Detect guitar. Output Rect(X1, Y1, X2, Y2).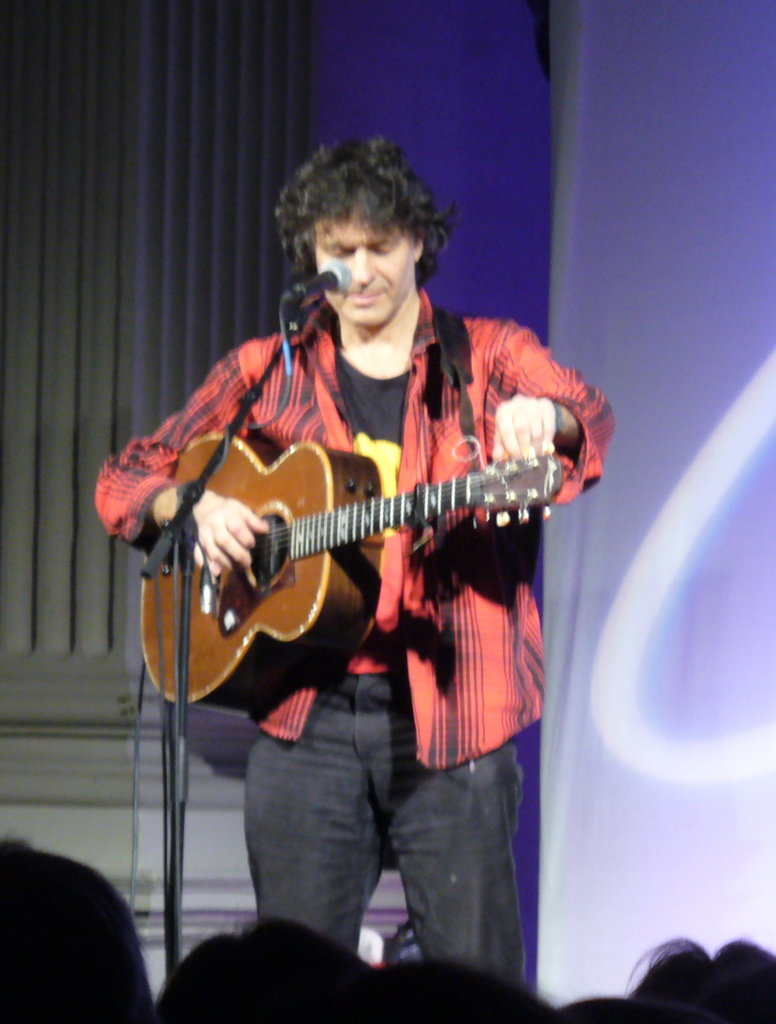
Rect(137, 431, 562, 724).
